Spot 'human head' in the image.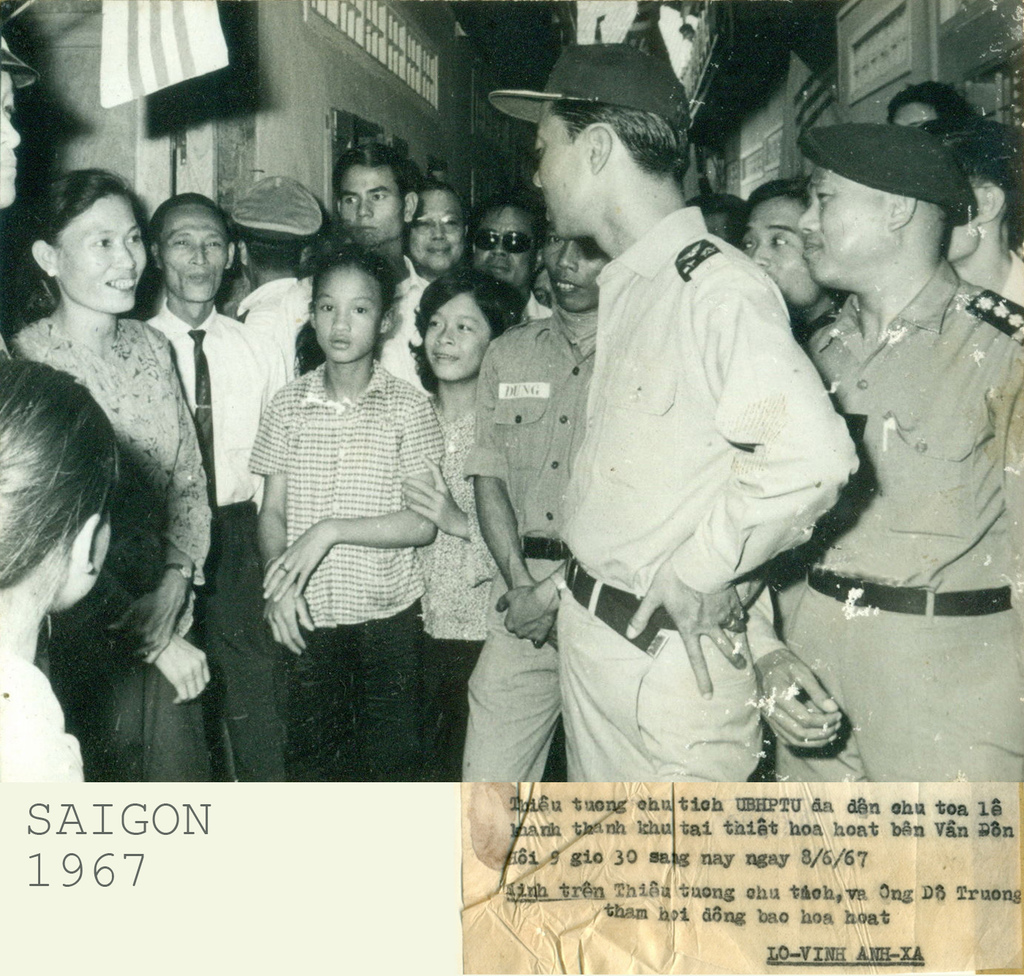
'human head' found at {"left": 507, "top": 51, "right": 721, "bottom": 257}.
